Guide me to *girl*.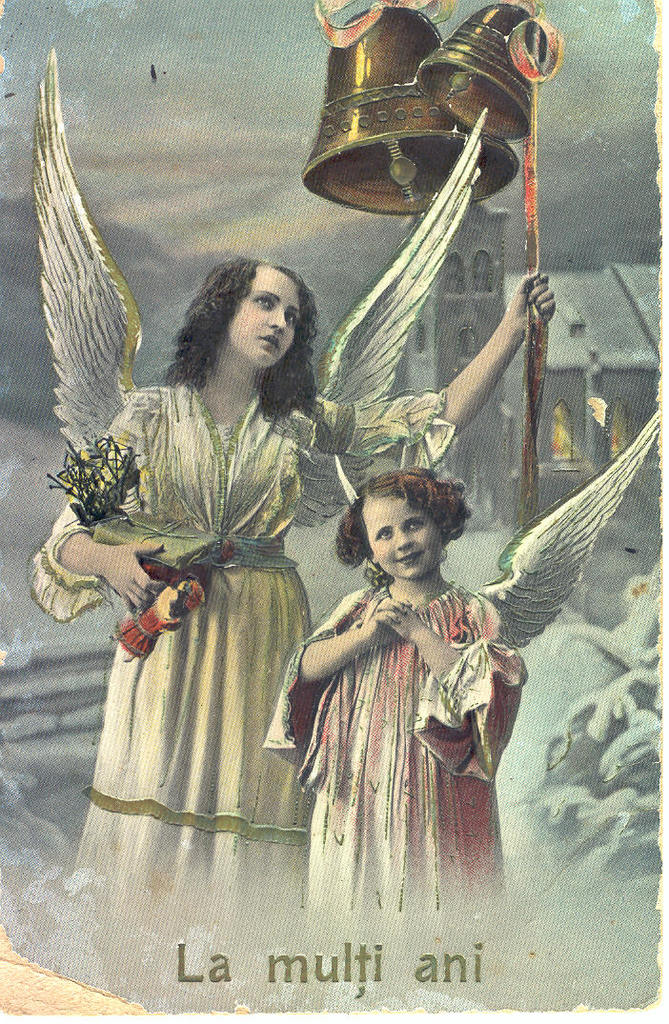
Guidance: Rect(29, 259, 554, 921).
